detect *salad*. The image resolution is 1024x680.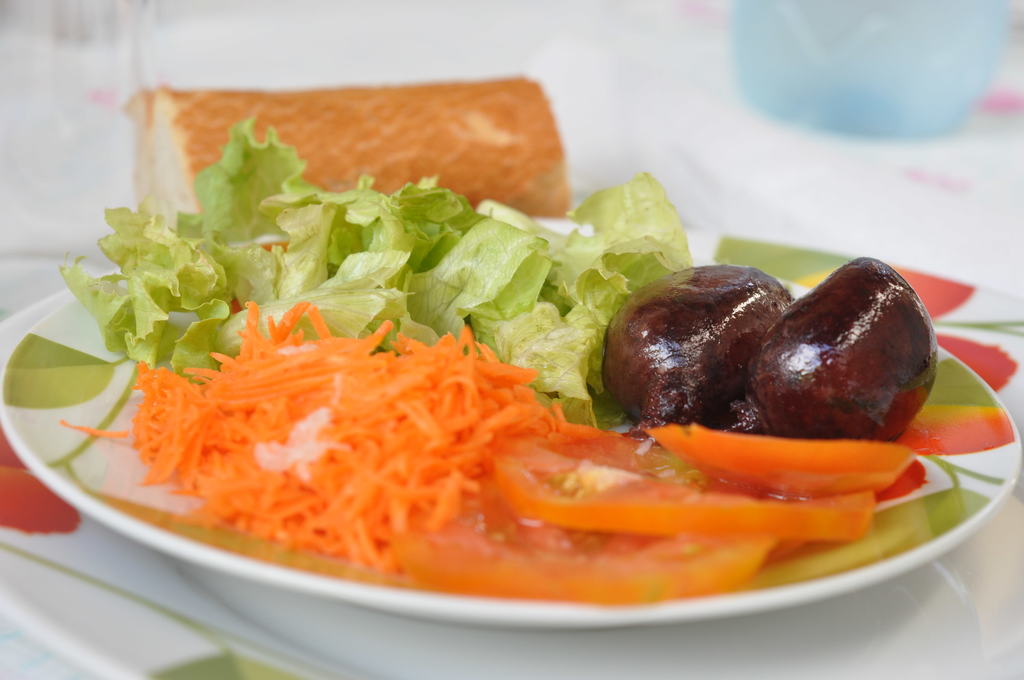
0, 109, 1023, 633.
